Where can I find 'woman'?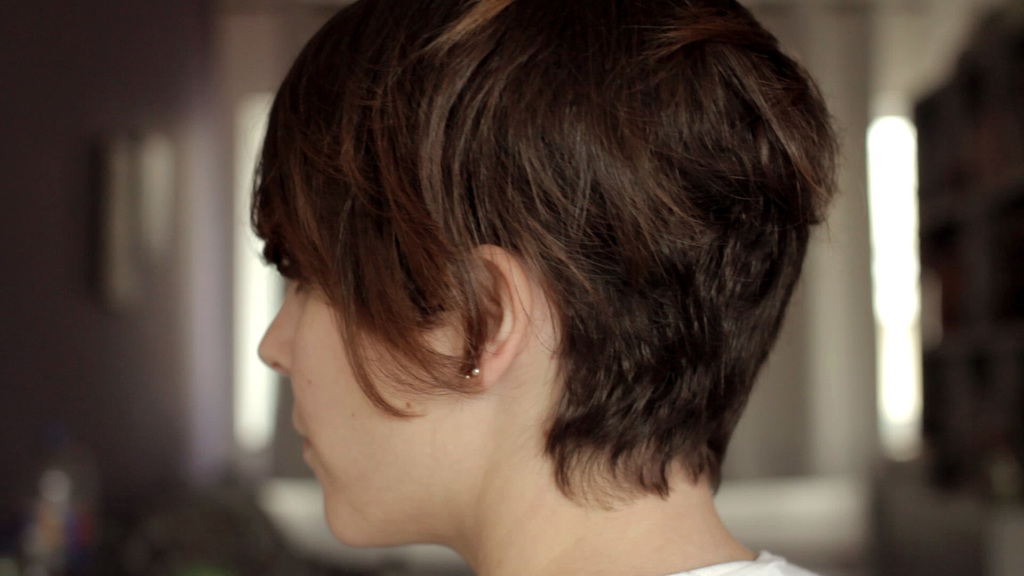
You can find it at (left=255, top=0, right=820, bottom=575).
